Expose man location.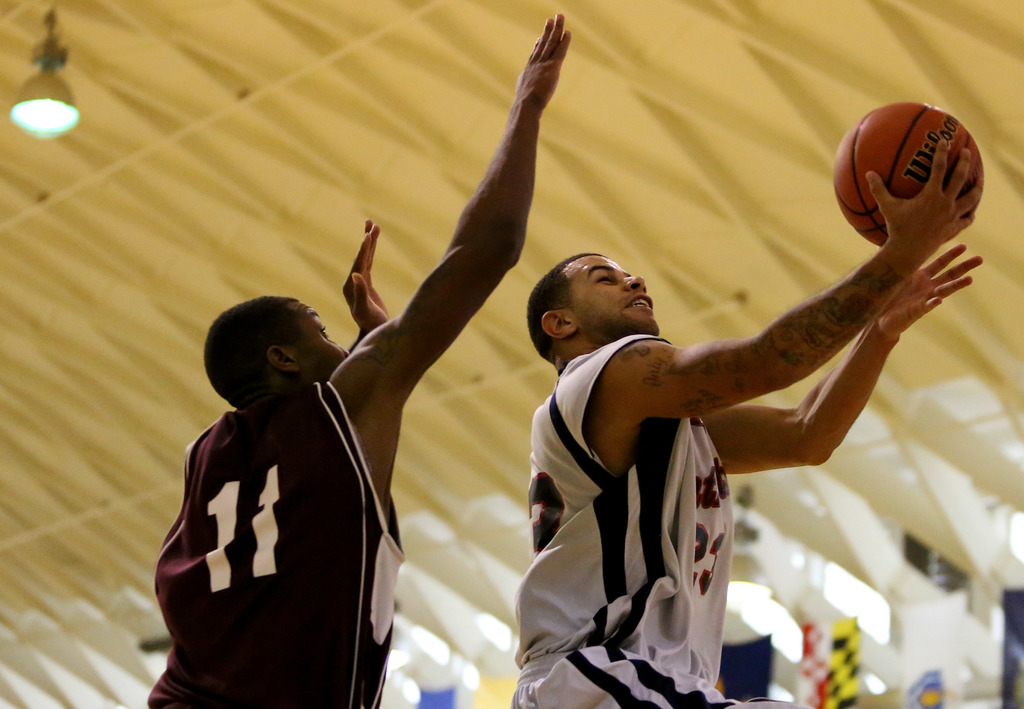
Exposed at (left=150, top=11, right=570, bottom=708).
